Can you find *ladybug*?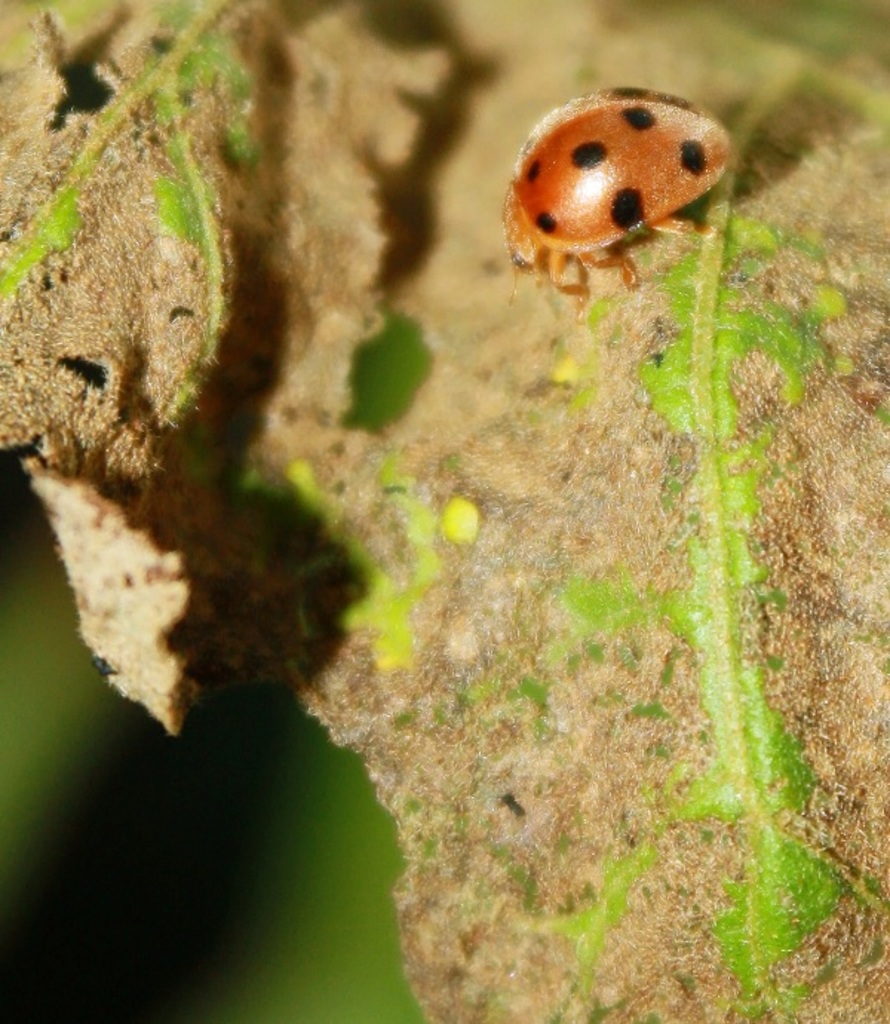
Yes, bounding box: x1=497 y1=82 x2=733 y2=321.
